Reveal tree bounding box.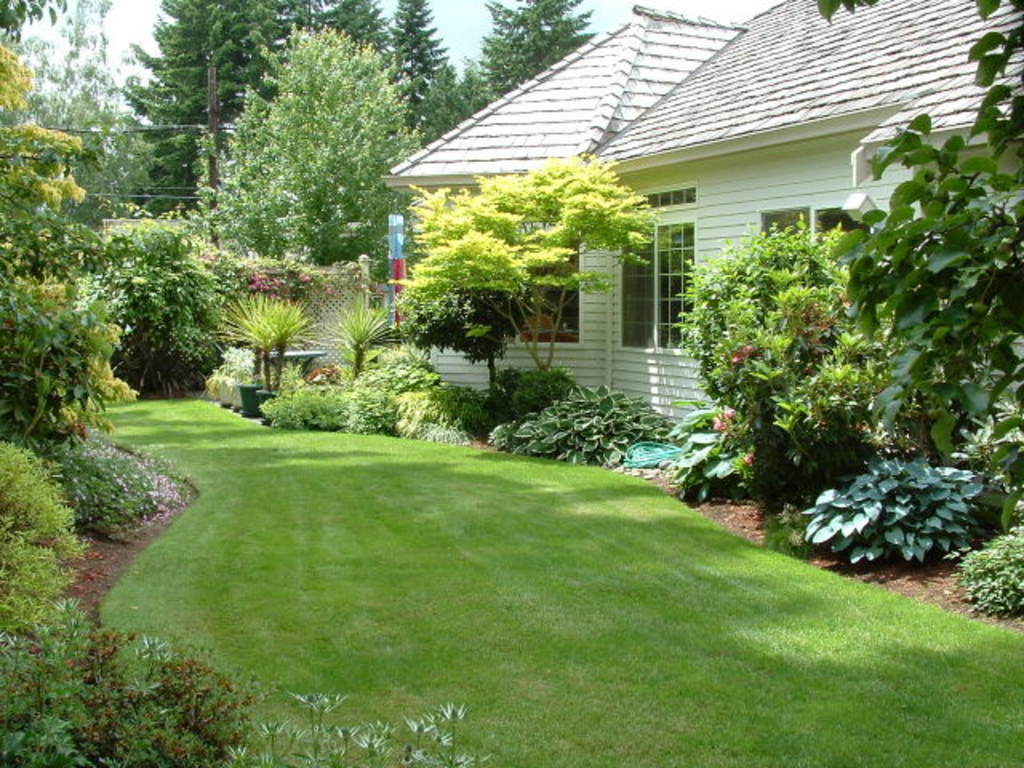
Revealed: 669:203:878:539.
